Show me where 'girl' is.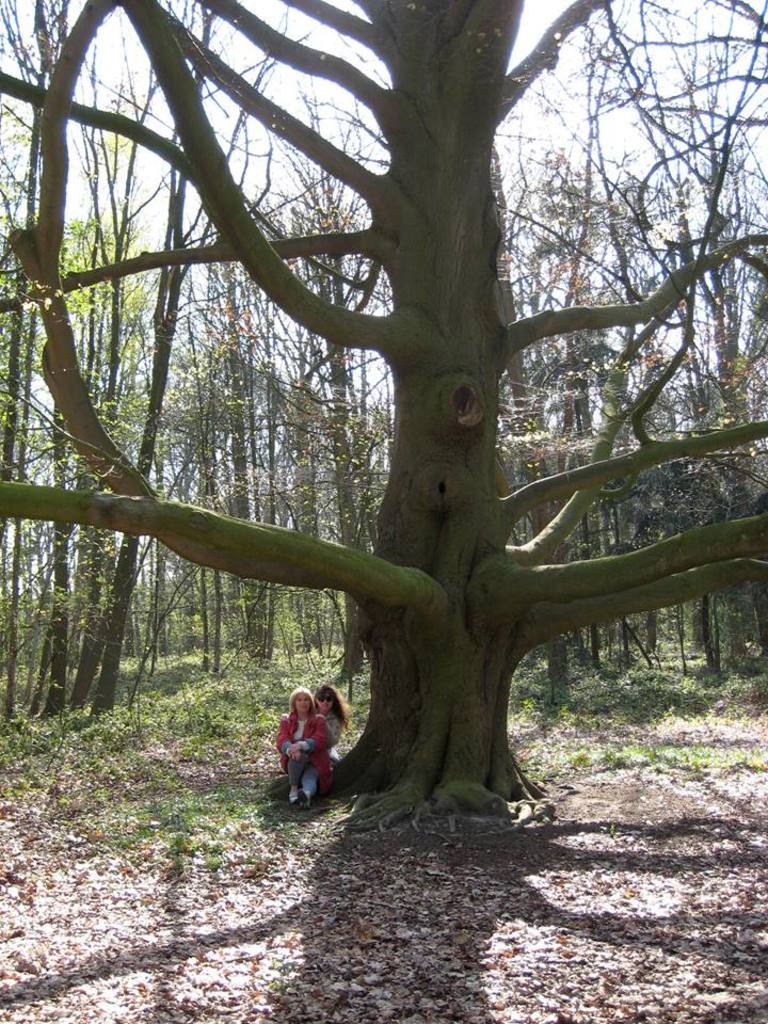
'girl' is at bbox=(276, 689, 325, 809).
